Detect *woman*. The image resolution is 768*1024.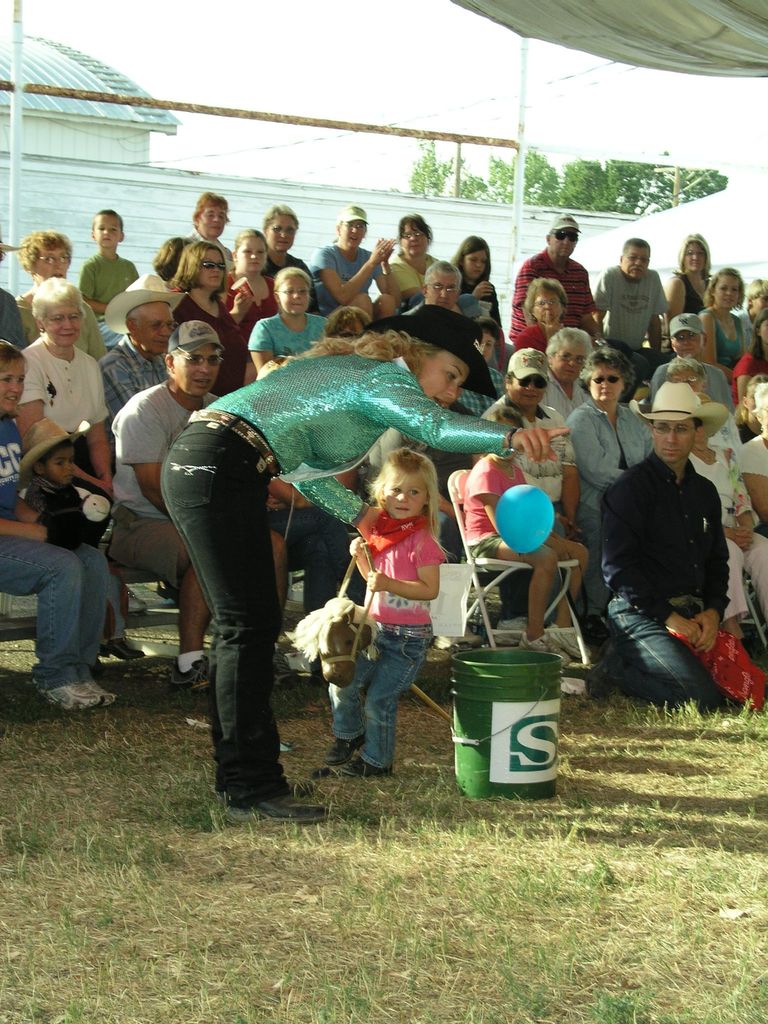
x1=393, y1=213, x2=463, y2=319.
